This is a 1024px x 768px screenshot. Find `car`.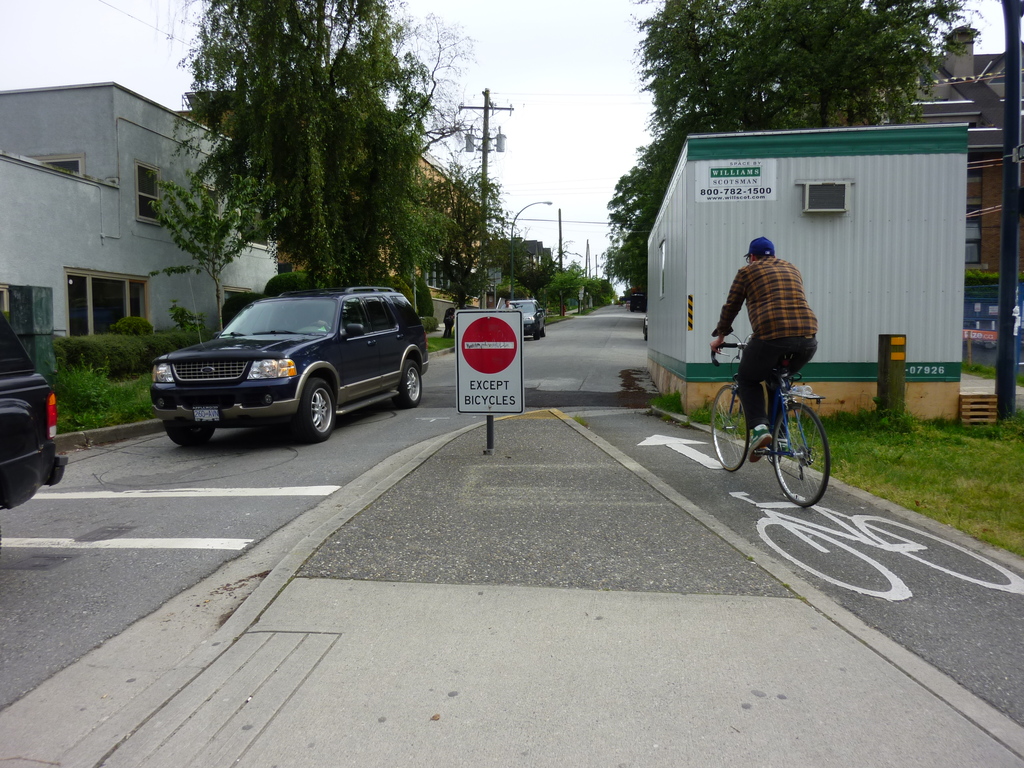
Bounding box: 506:299:546:337.
